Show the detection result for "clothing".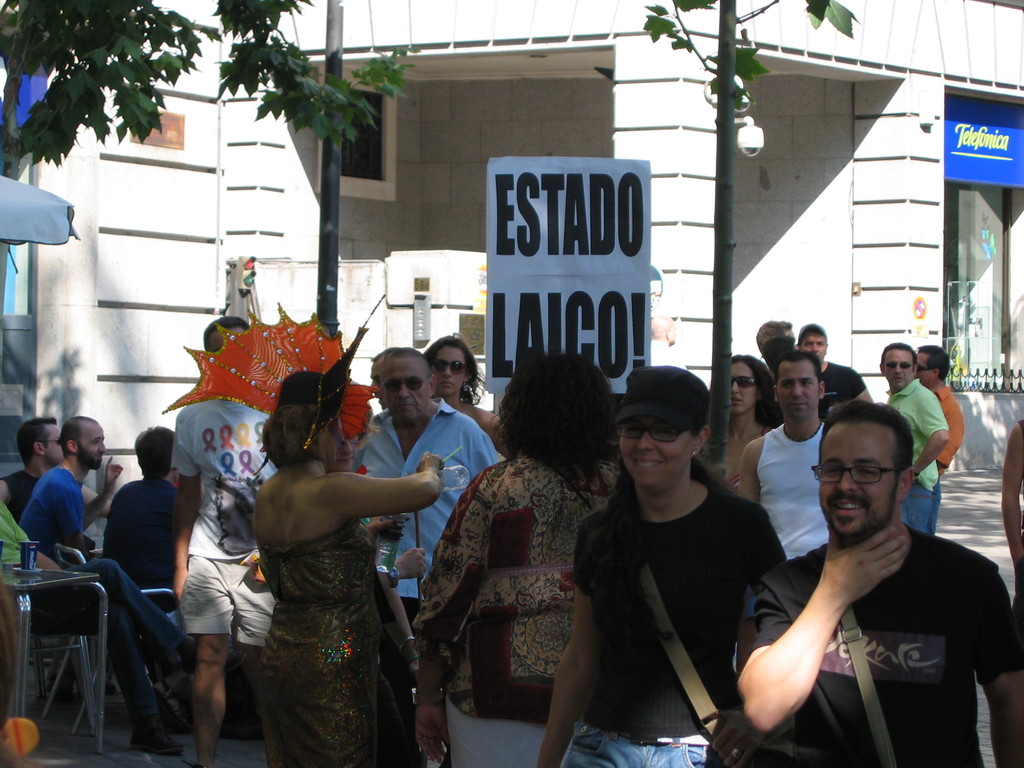
[93, 468, 204, 740].
